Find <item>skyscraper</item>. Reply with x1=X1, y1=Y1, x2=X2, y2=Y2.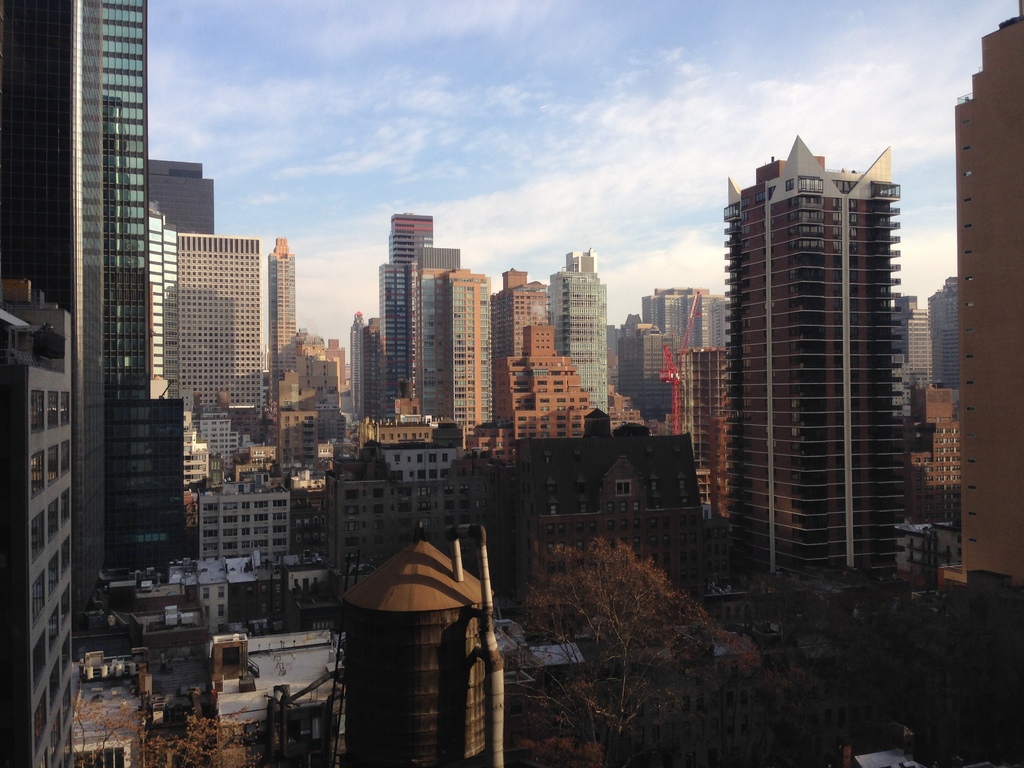
x1=268, y1=235, x2=307, y2=406.
